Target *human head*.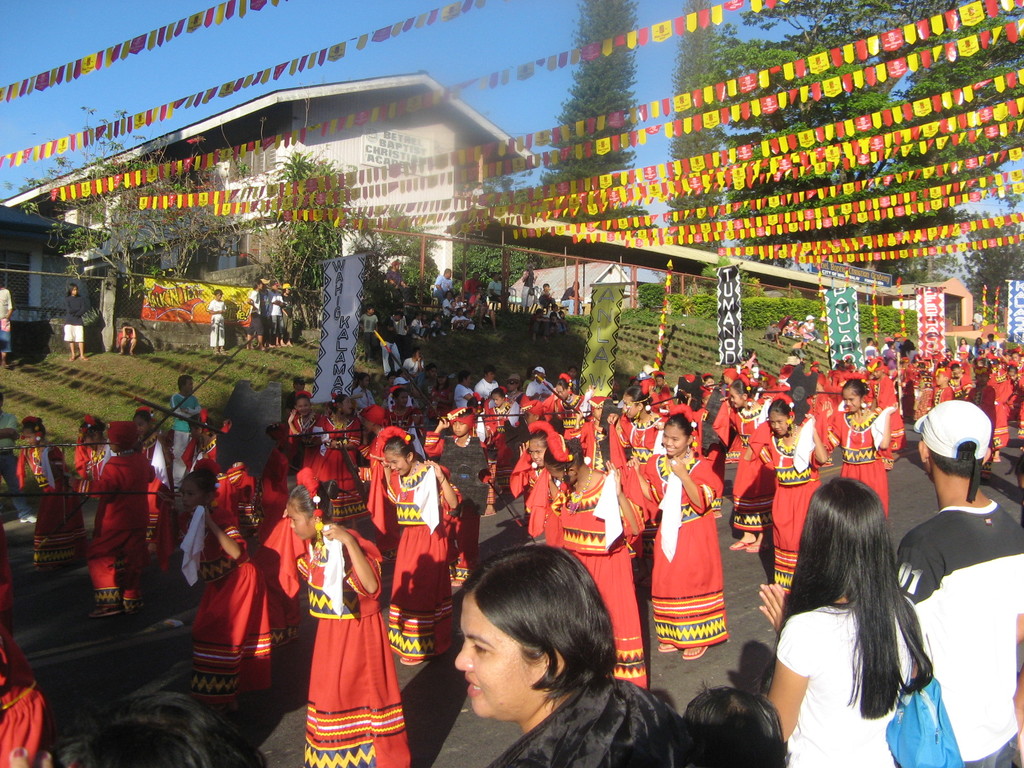
Target region: {"x1": 541, "y1": 282, "x2": 547, "y2": 292}.
